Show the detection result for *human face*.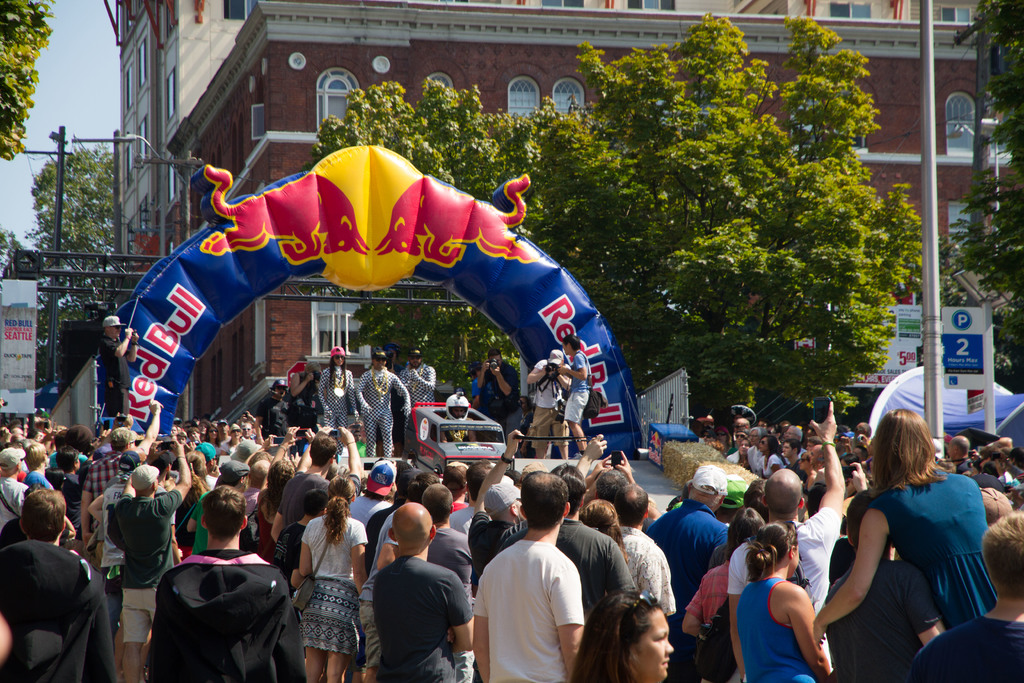
Rect(333, 353, 346, 367).
